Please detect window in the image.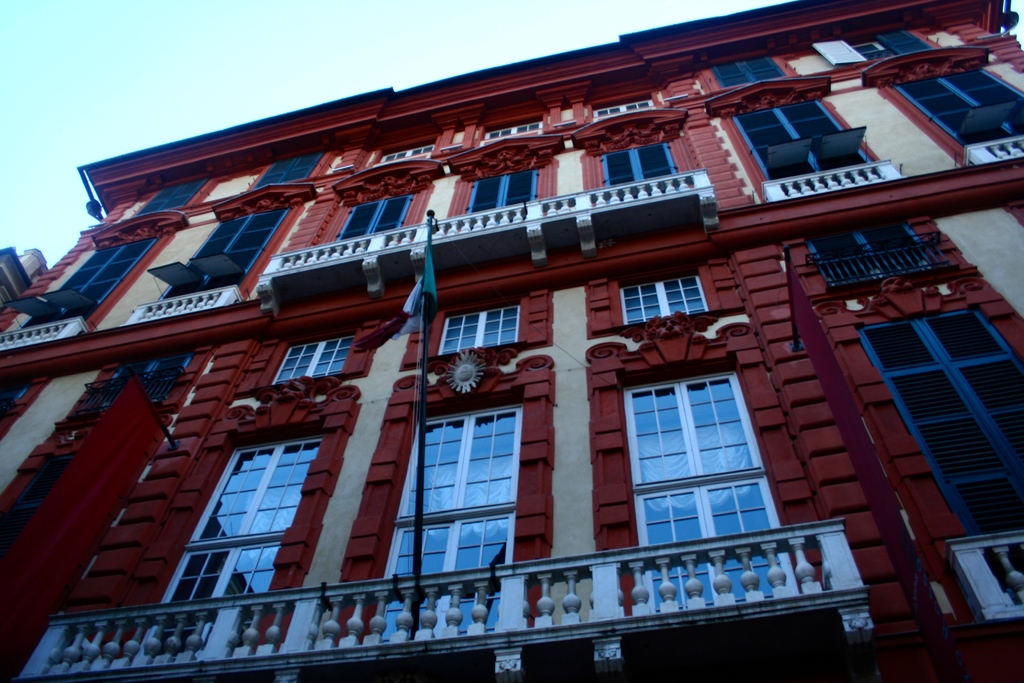
left=890, top=68, right=1023, bottom=147.
